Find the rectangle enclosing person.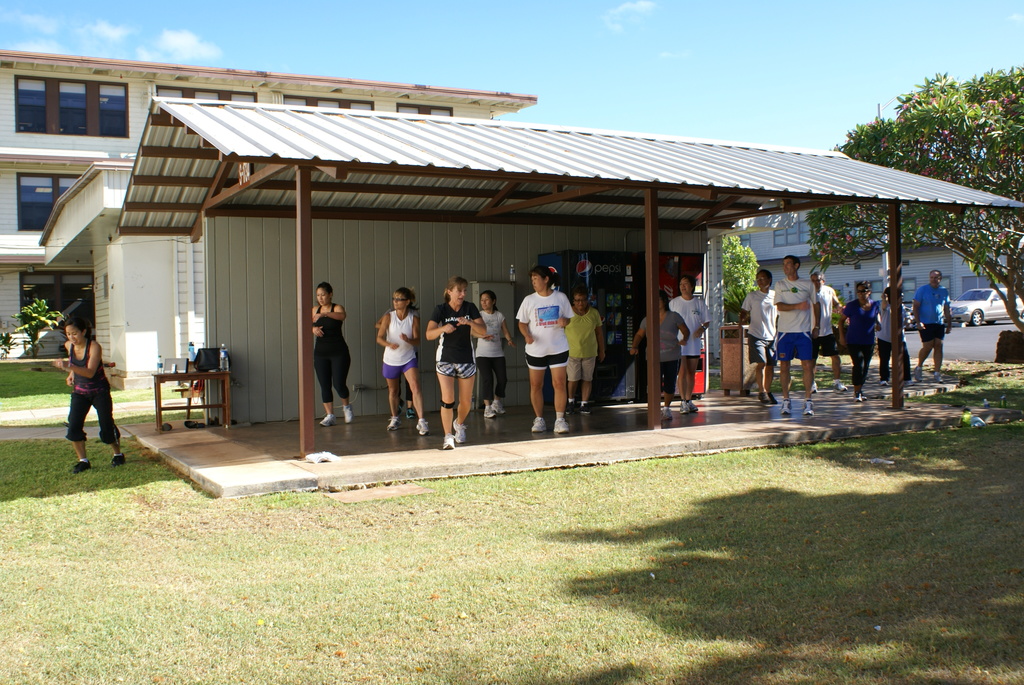
x1=912 y1=270 x2=951 y2=384.
